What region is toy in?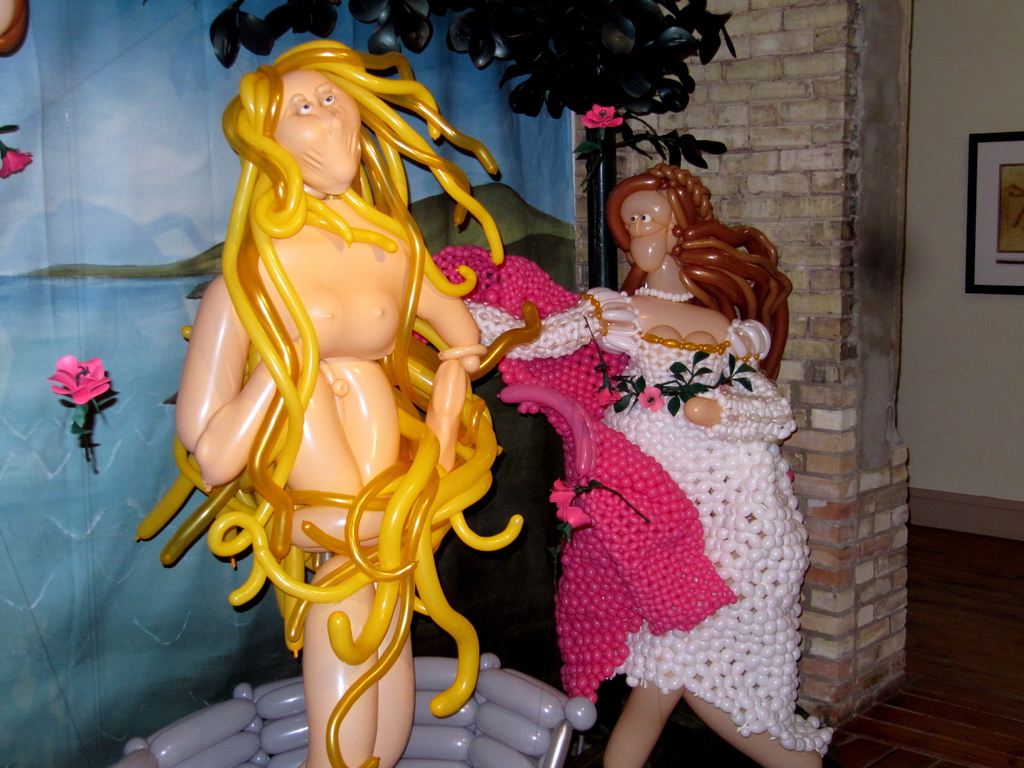
box=[126, 39, 512, 767].
